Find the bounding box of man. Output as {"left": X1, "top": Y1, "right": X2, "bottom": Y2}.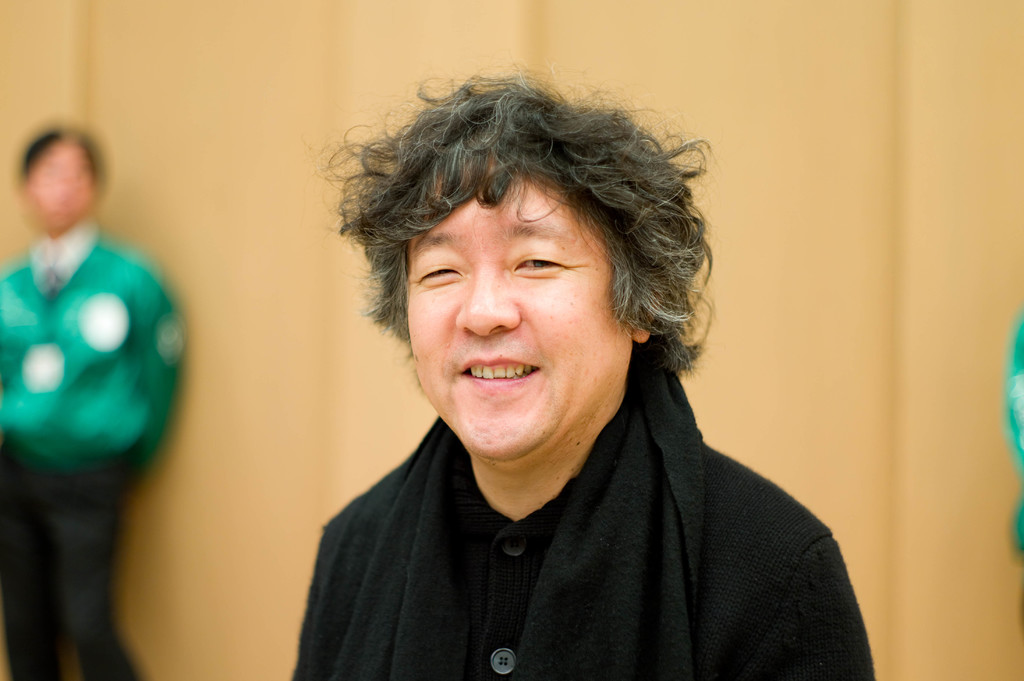
{"left": 248, "top": 61, "right": 893, "bottom": 648}.
